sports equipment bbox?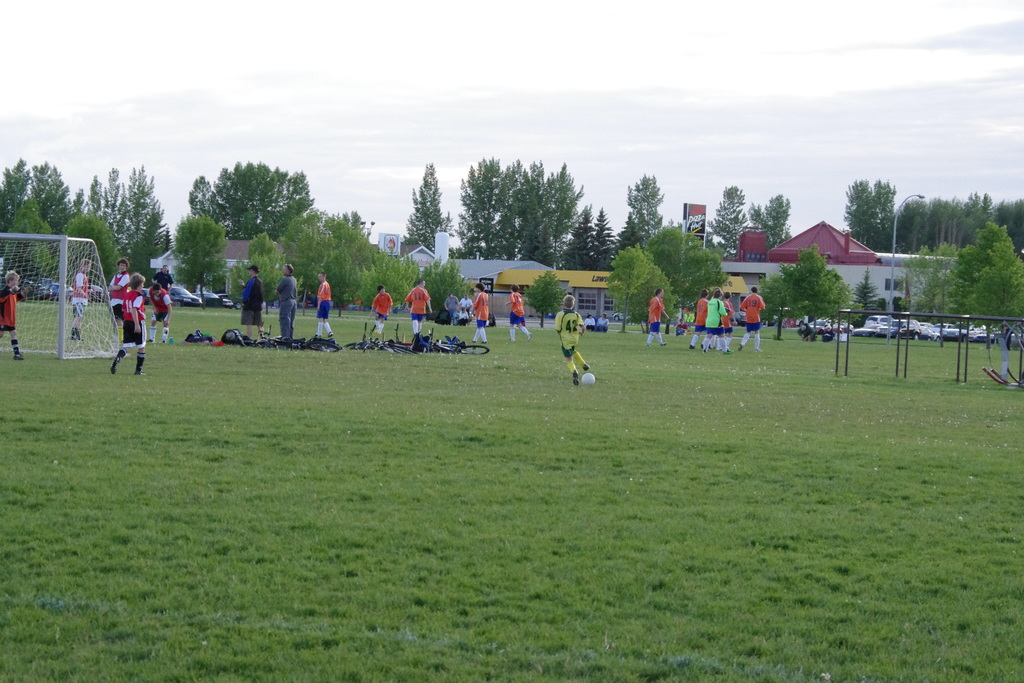
0 231 130 361
